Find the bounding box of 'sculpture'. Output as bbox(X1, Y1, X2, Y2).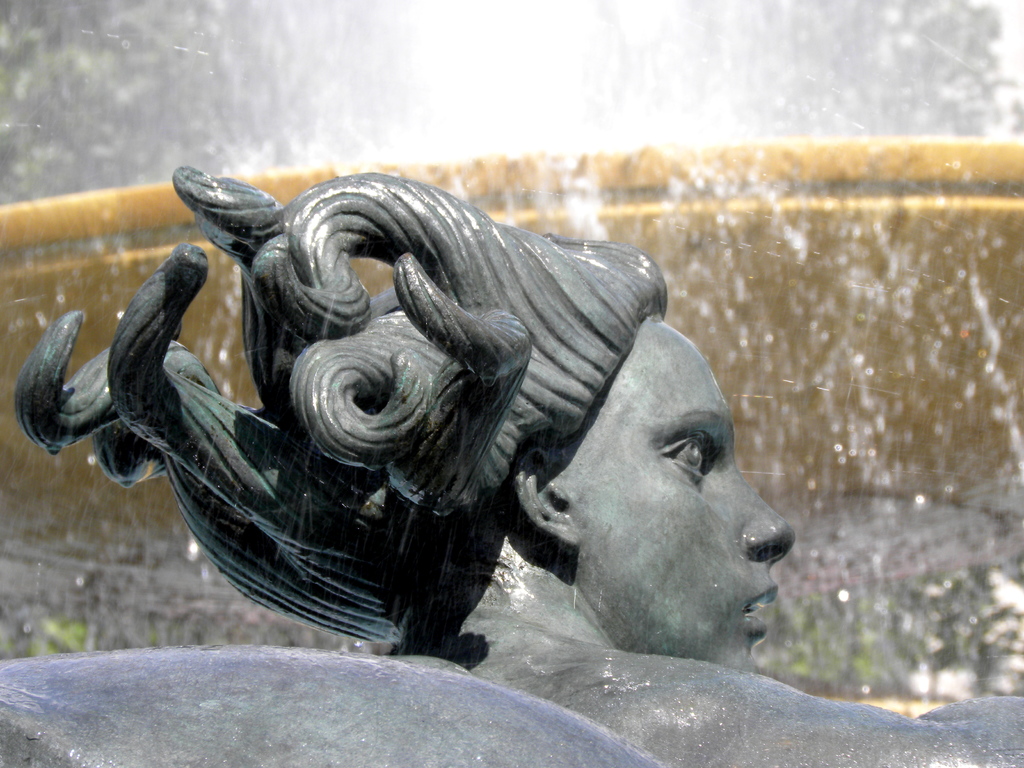
bbox(63, 159, 817, 697).
